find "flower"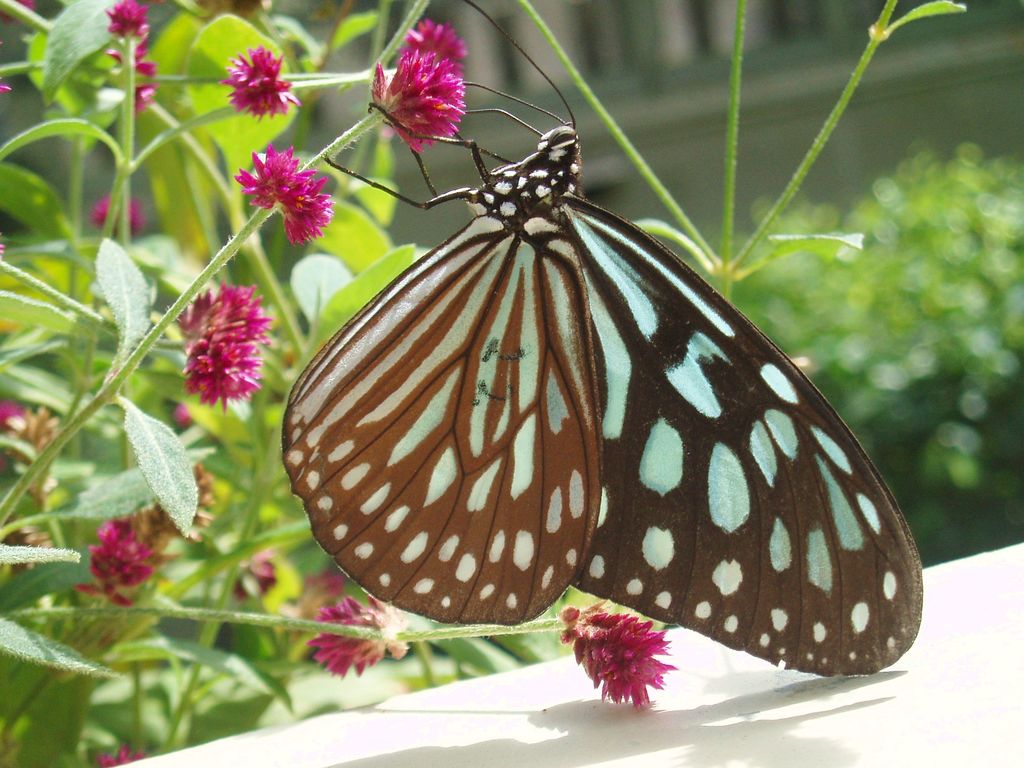
bbox(560, 620, 696, 706)
